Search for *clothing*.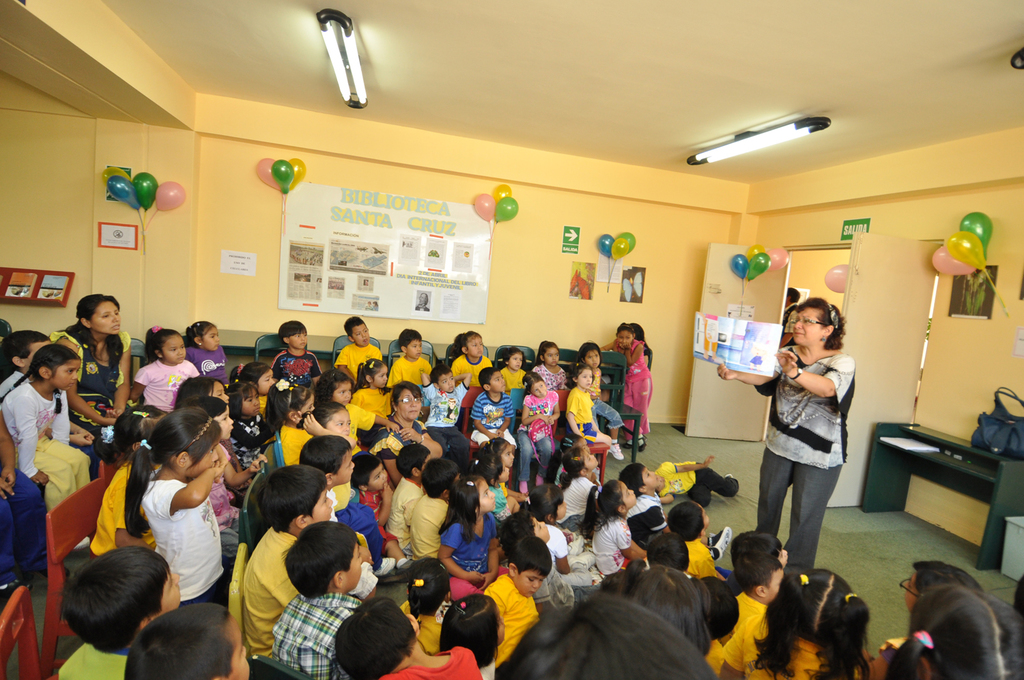
Found at (268,348,320,384).
